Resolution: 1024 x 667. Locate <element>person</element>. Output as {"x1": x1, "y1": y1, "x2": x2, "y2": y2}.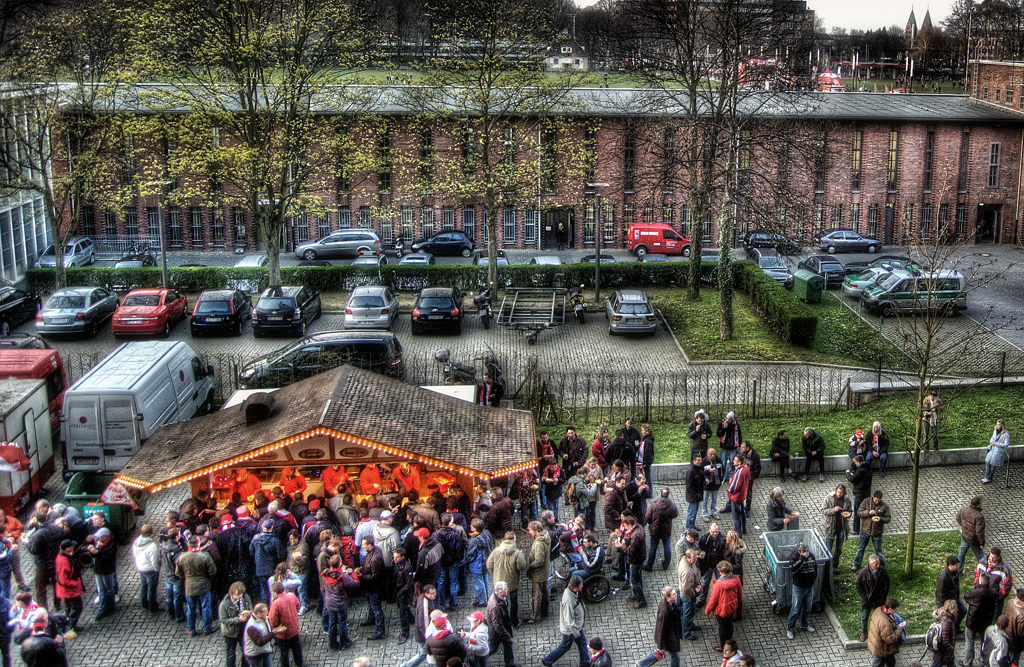
{"x1": 742, "y1": 439, "x2": 763, "y2": 520}.
